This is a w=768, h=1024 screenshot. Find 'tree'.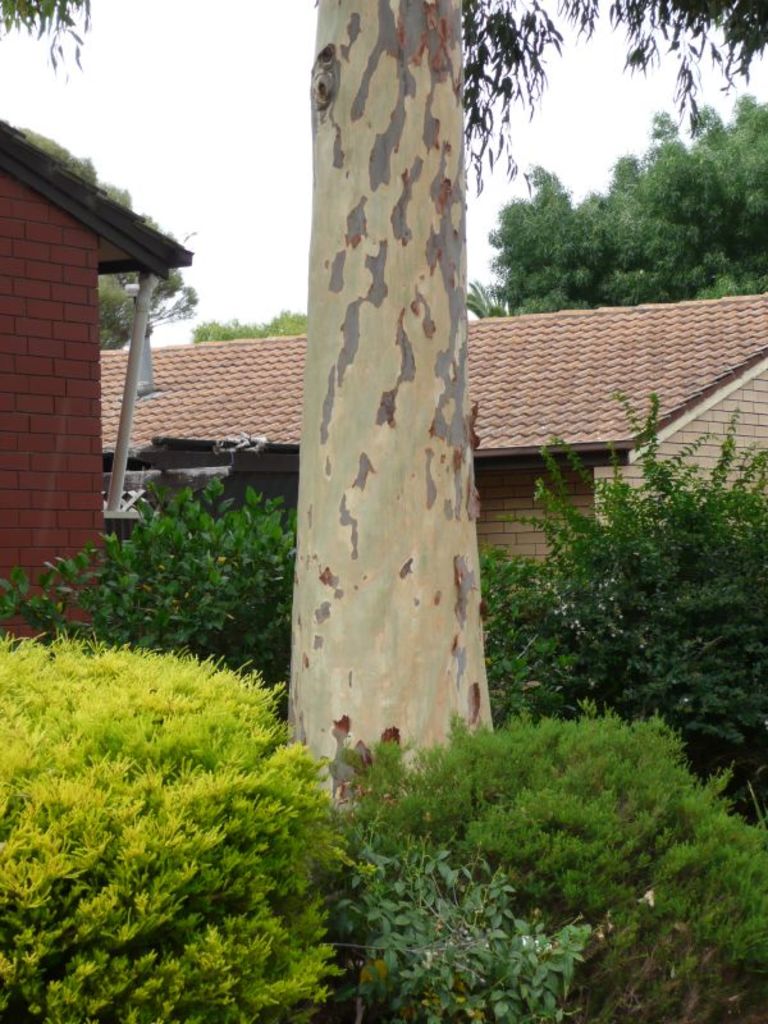
Bounding box: (left=461, top=81, right=767, bottom=306).
